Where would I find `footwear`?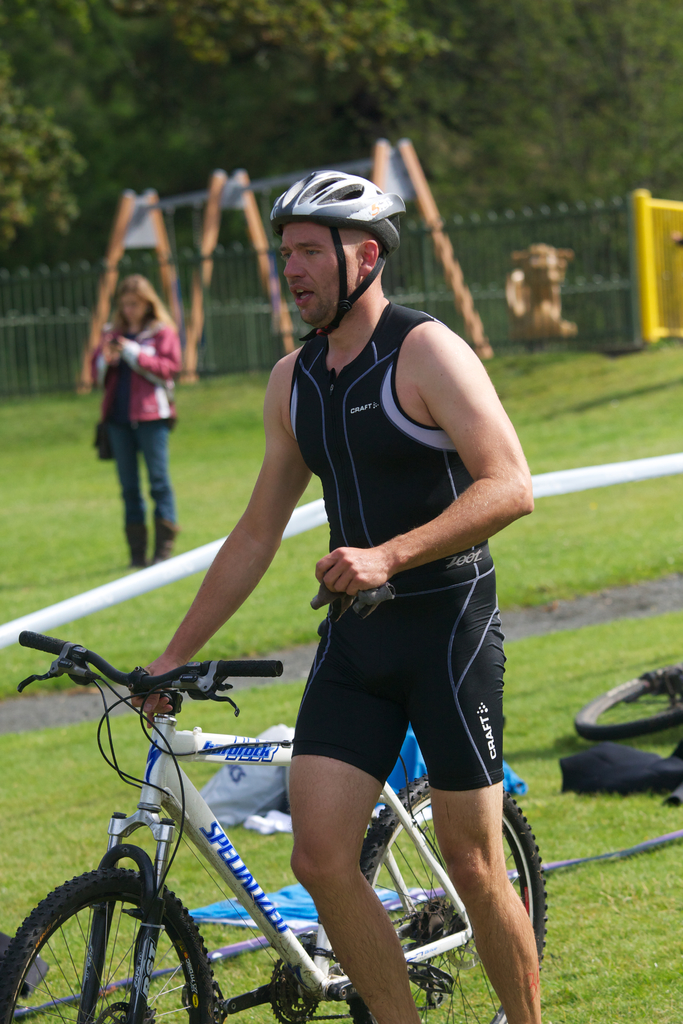
At rect(153, 520, 181, 567).
